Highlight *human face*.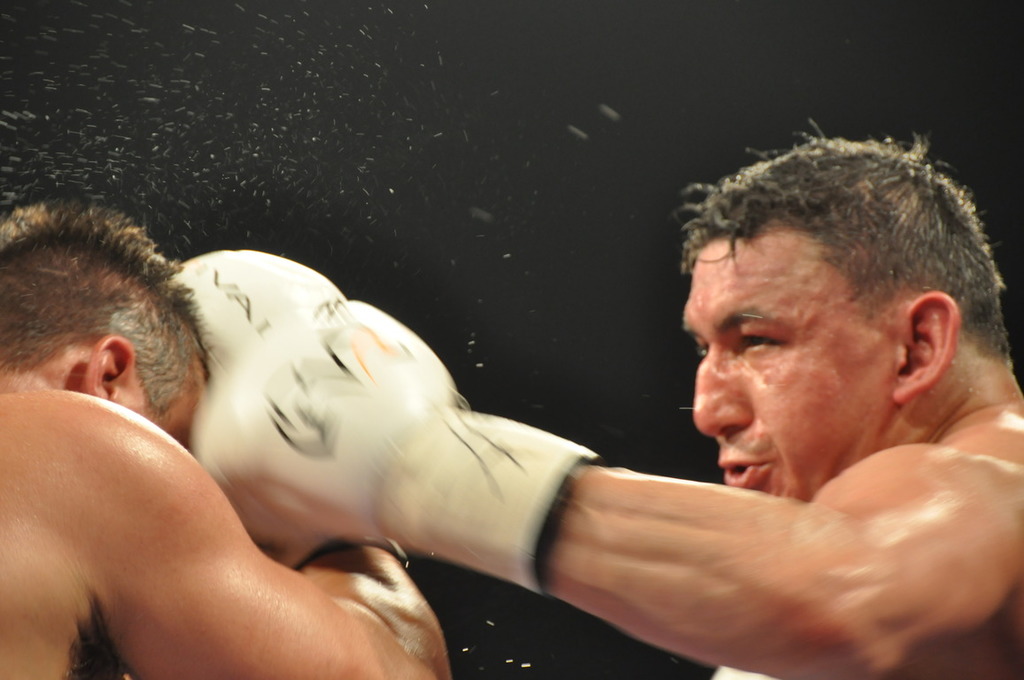
Highlighted region: 685:228:896:504.
